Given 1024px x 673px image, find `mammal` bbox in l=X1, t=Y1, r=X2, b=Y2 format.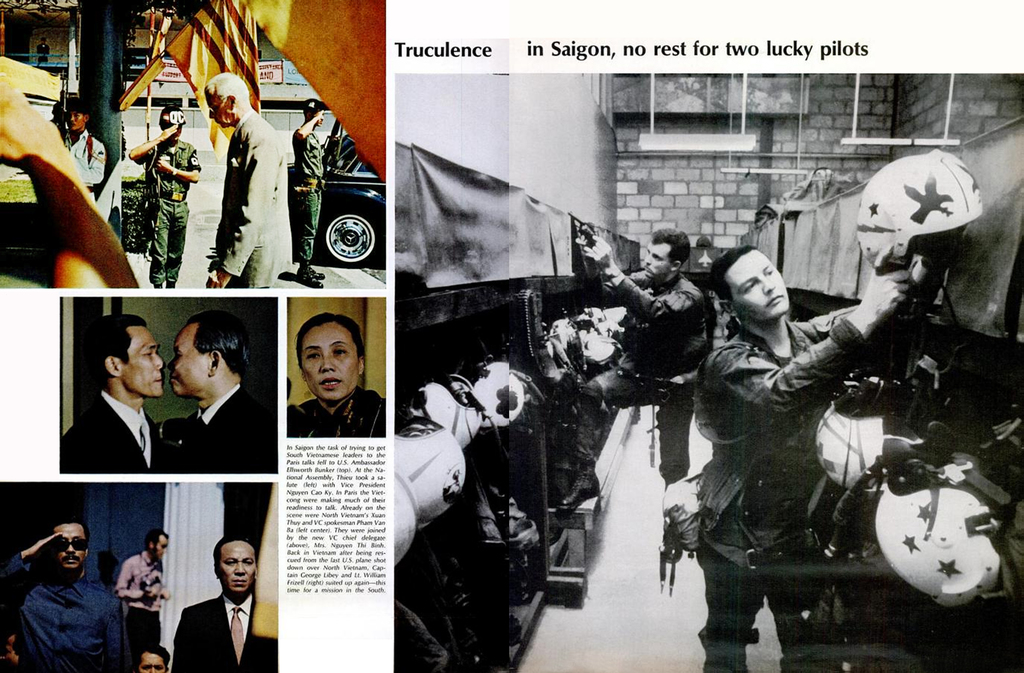
l=170, t=302, r=277, b=488.
